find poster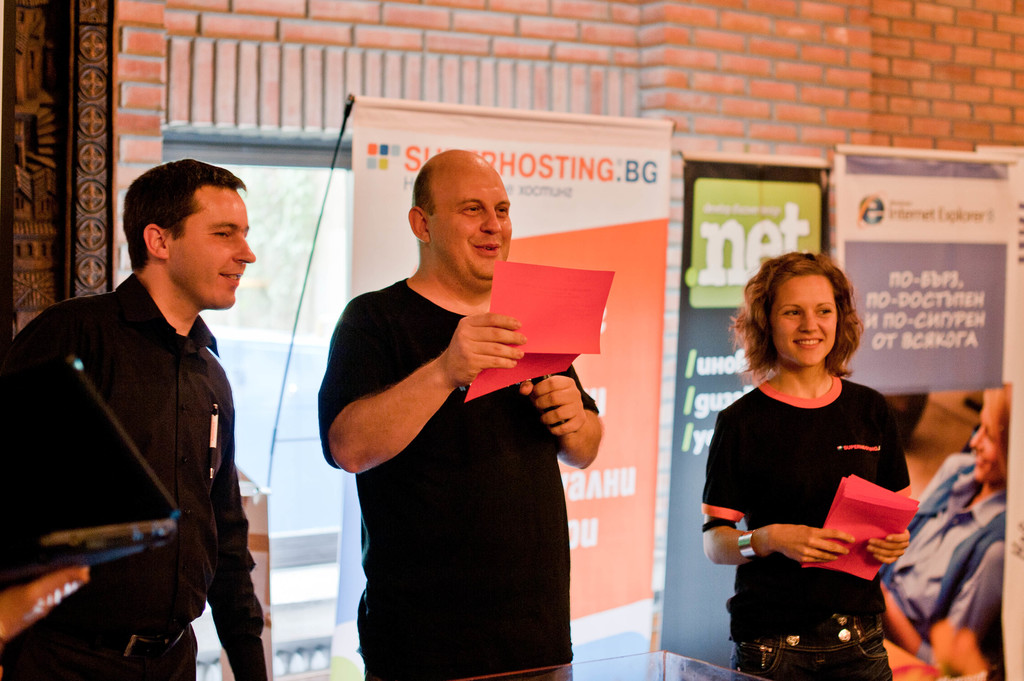
<bbox>332, 102, 666, 679</bbox>
